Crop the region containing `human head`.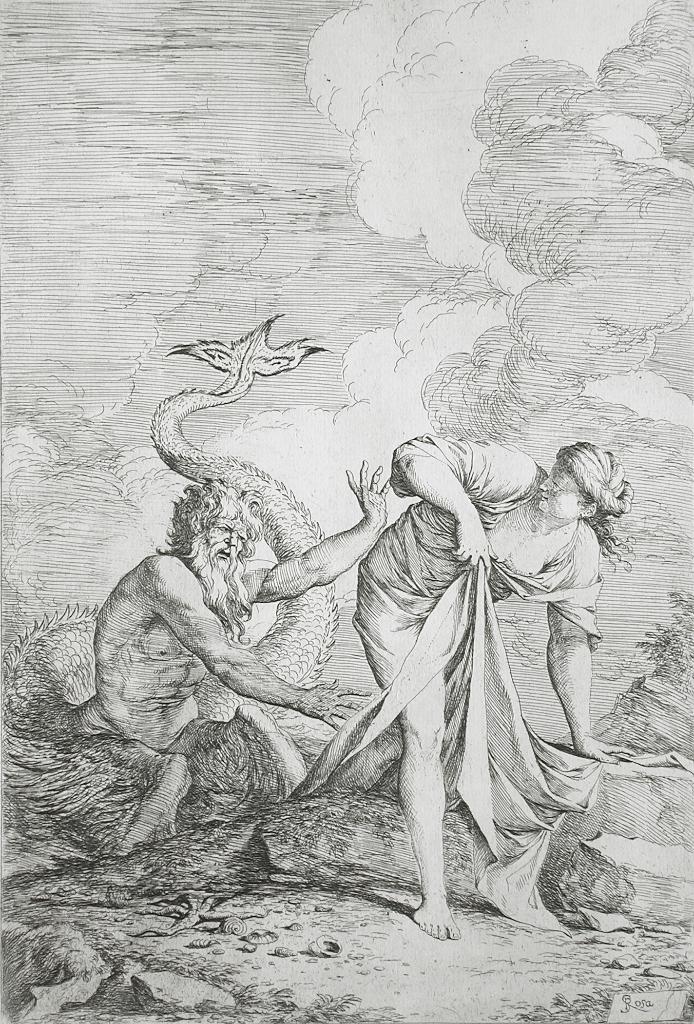
Crop region: Rect(161, 479, 264, 618).
